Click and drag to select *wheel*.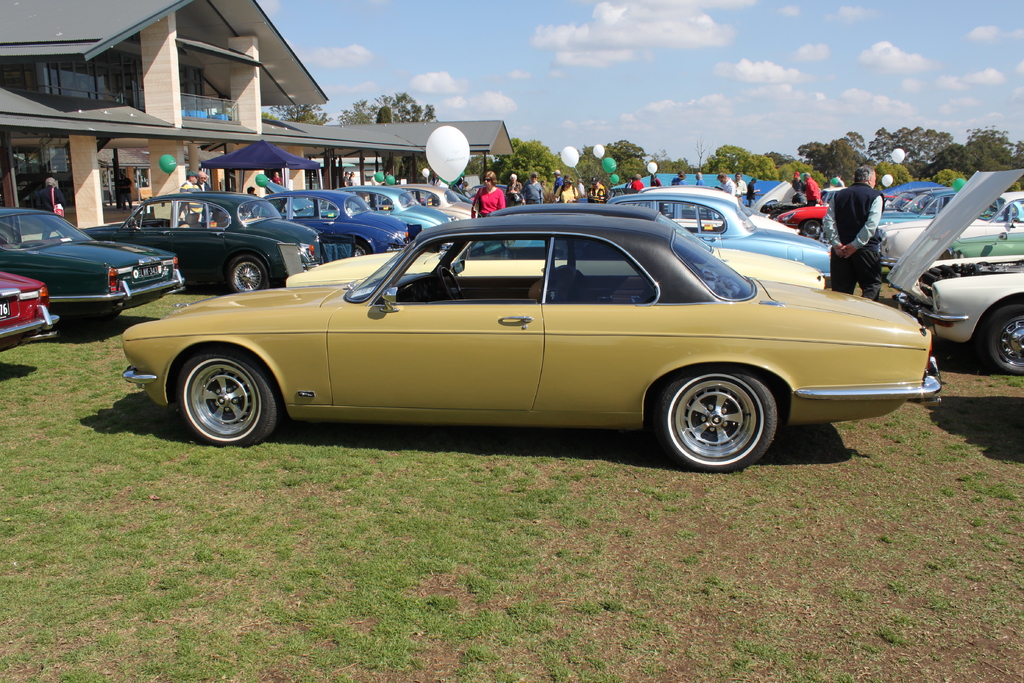
Selection: l=798, t=217, r=824, b=243.
